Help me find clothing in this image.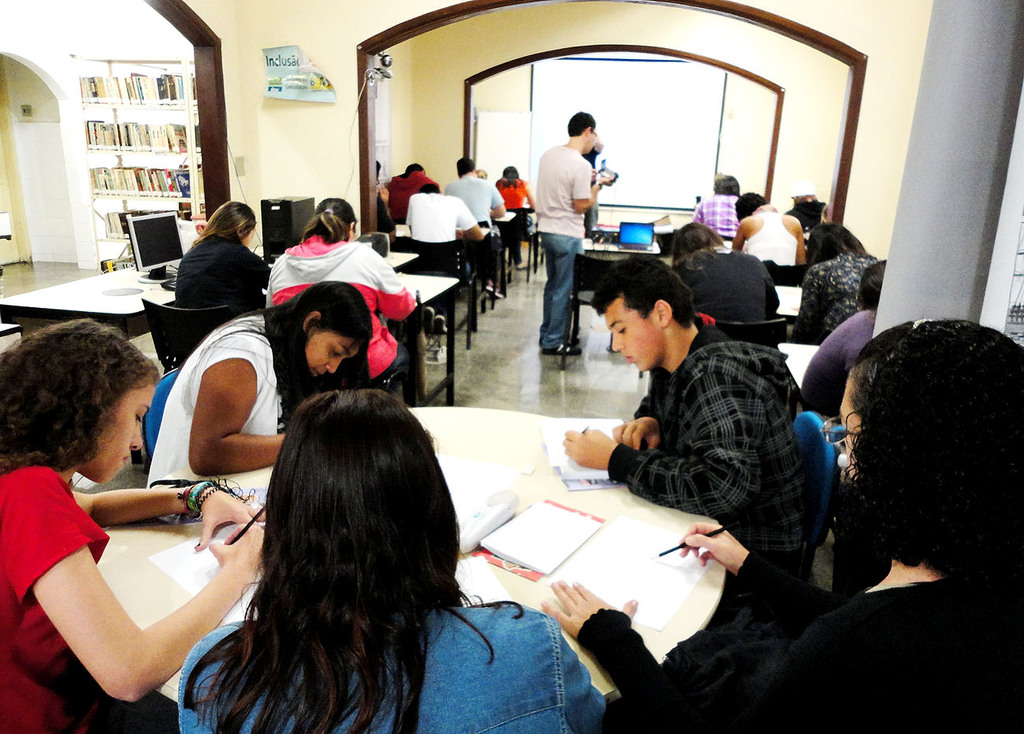
Found it: bbox=(0, 463, 108, 733).
